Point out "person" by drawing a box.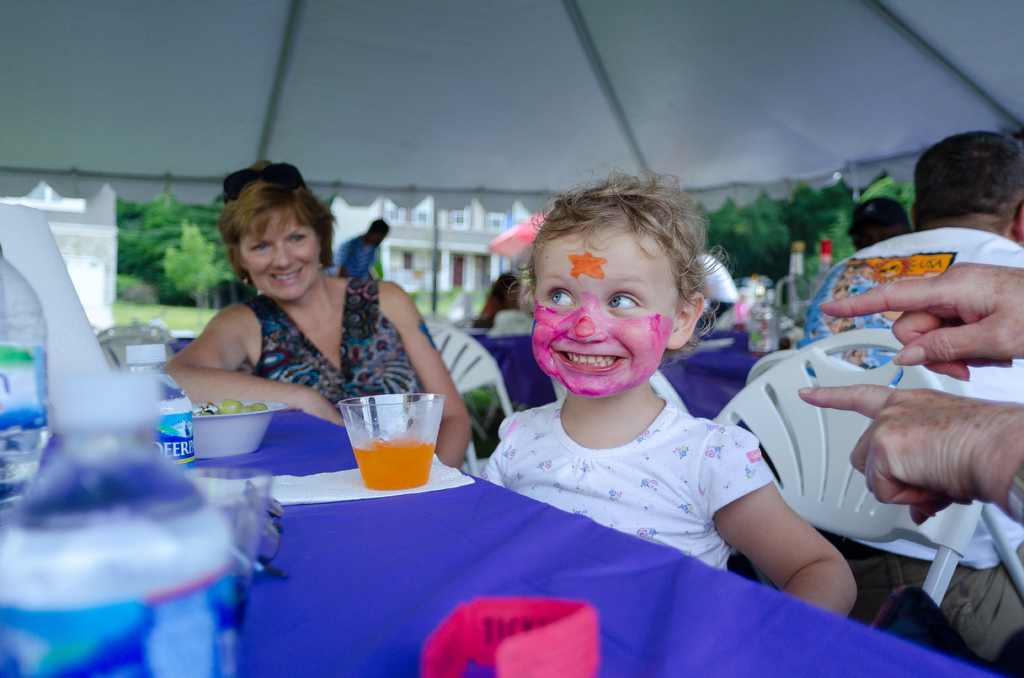
left=449, top=181, right=811, bottom=618.
